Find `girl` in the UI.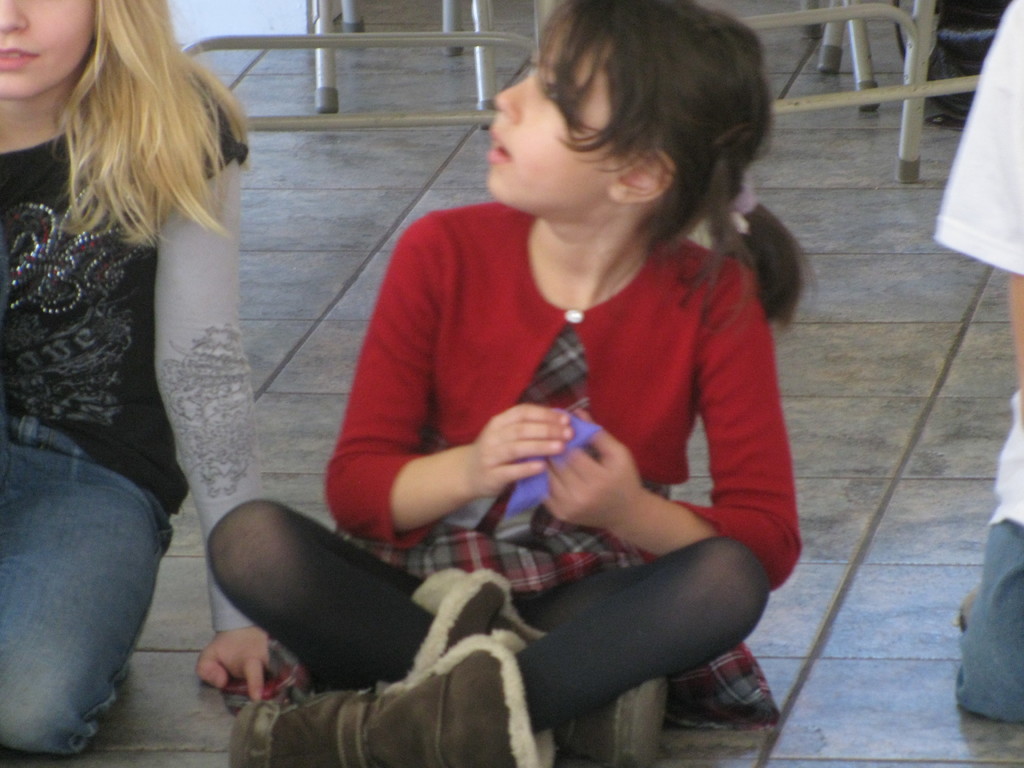
UI element at 186 0 826 767.
